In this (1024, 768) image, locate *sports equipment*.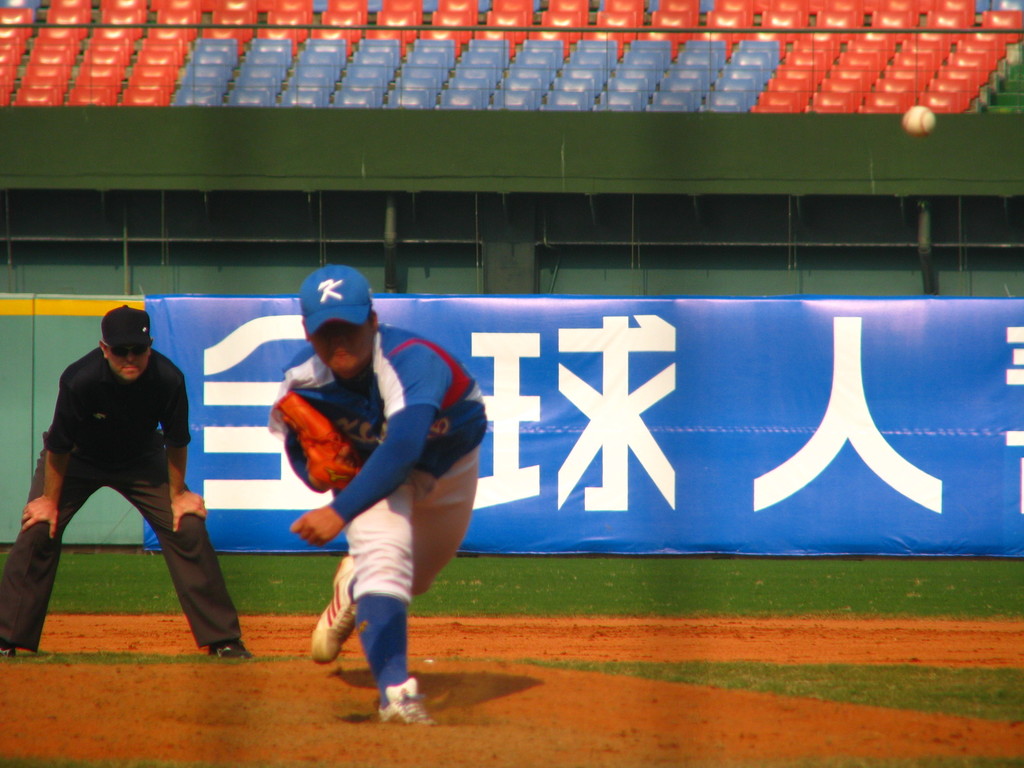
Bounding box: region(376, 676, 433, 724).
